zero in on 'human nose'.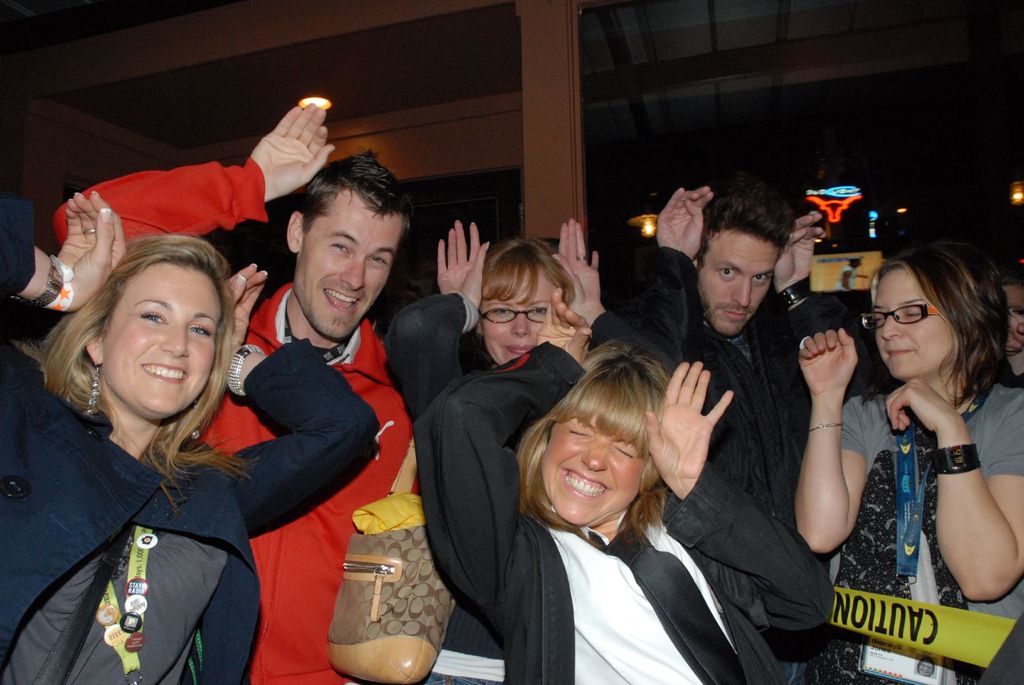
Zeroed in: [733,270,754,309].
